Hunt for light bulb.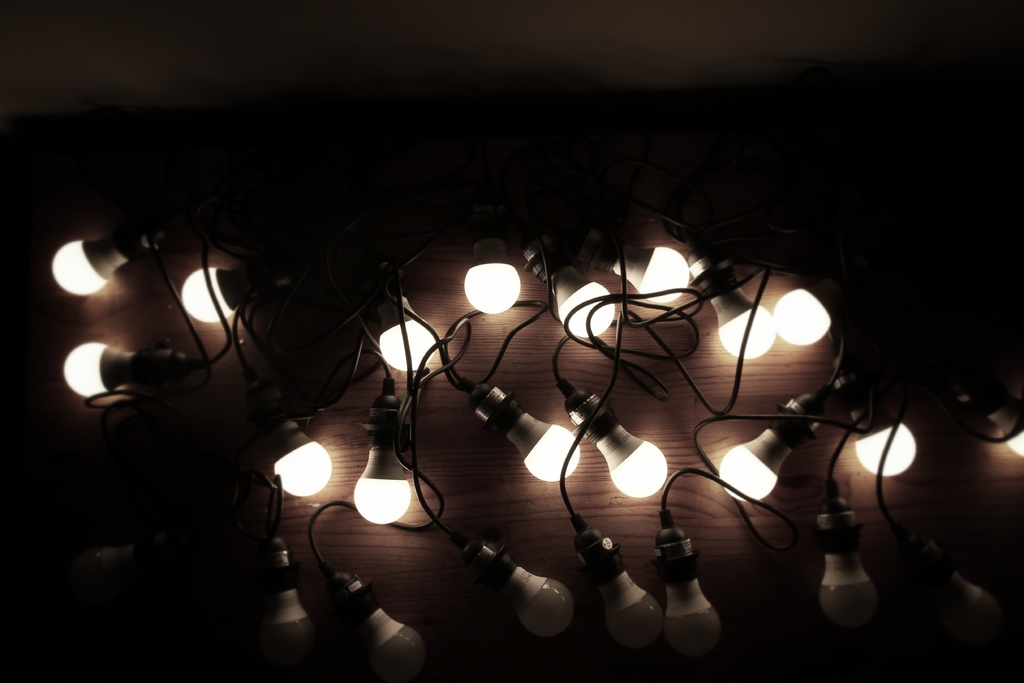
Hunted down at x1=270 y1=550 x2=315 y2=647.
